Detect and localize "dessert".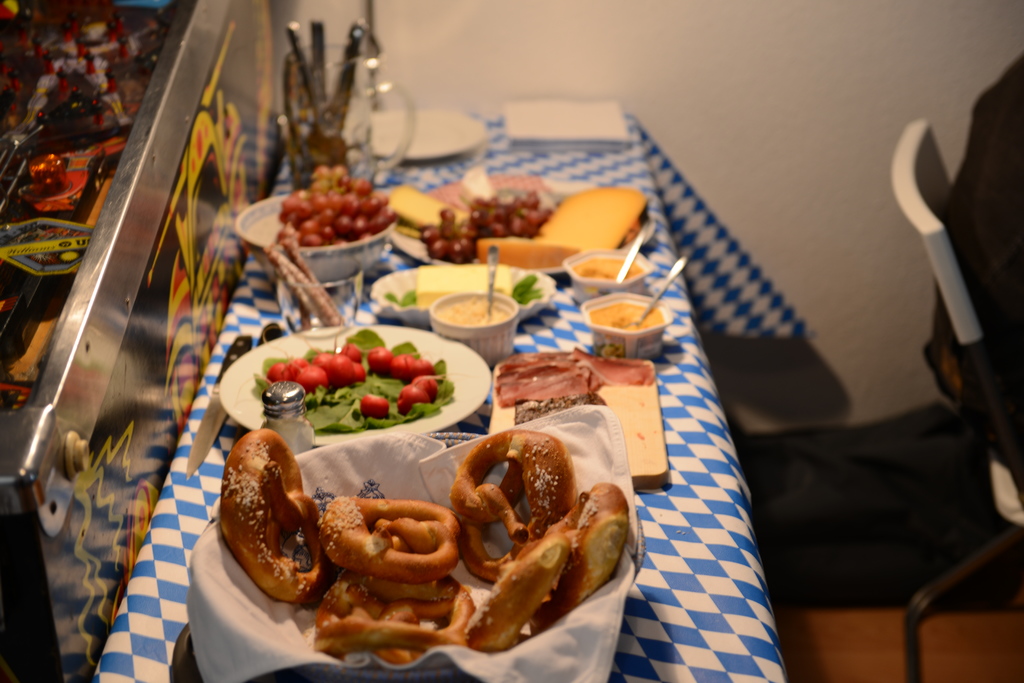
Localized at bbox(447, 430, 591, 560).
